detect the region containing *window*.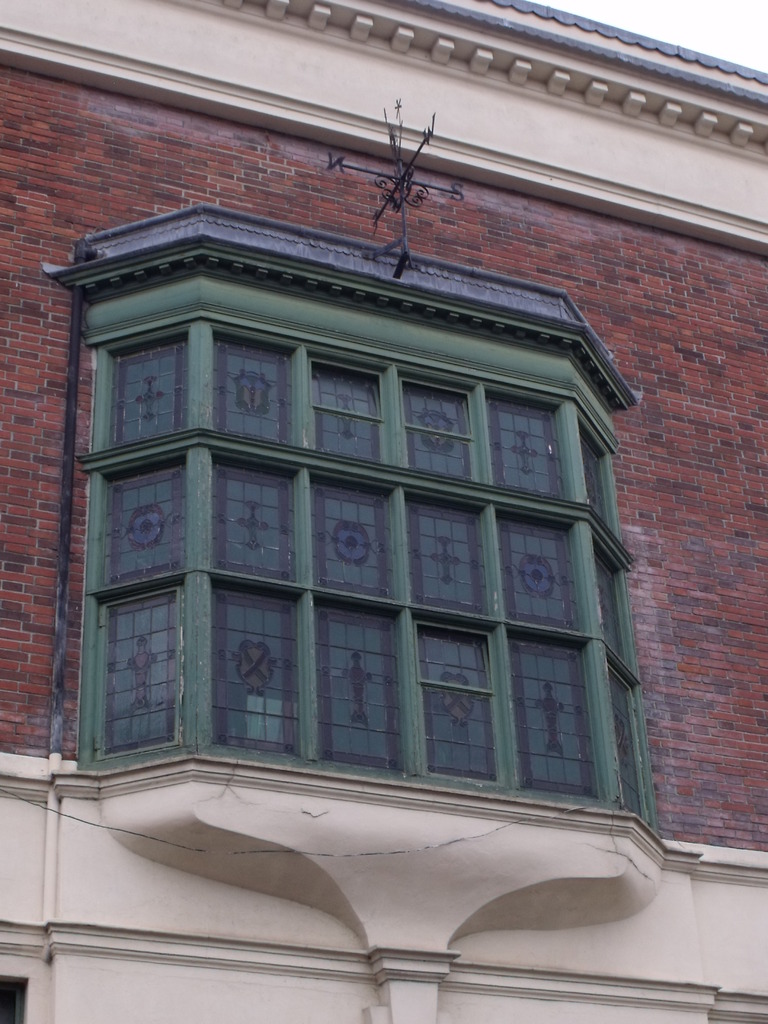
83/207/664/852.
